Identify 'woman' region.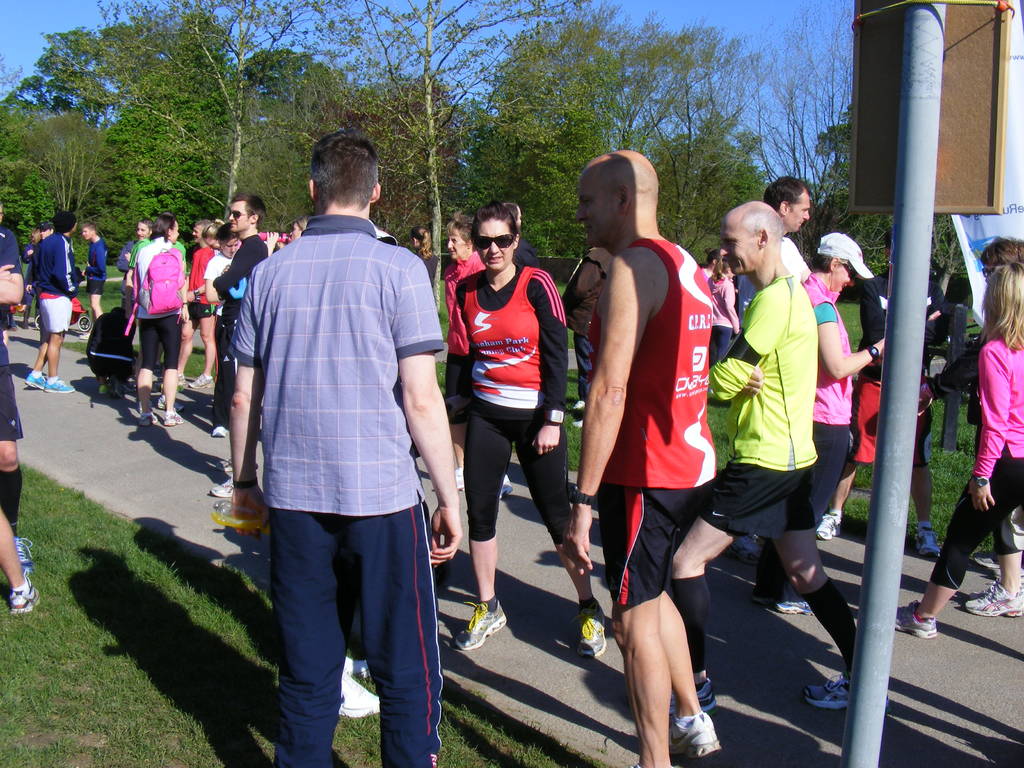
Region: locate(890, 257, 1023, 643).
